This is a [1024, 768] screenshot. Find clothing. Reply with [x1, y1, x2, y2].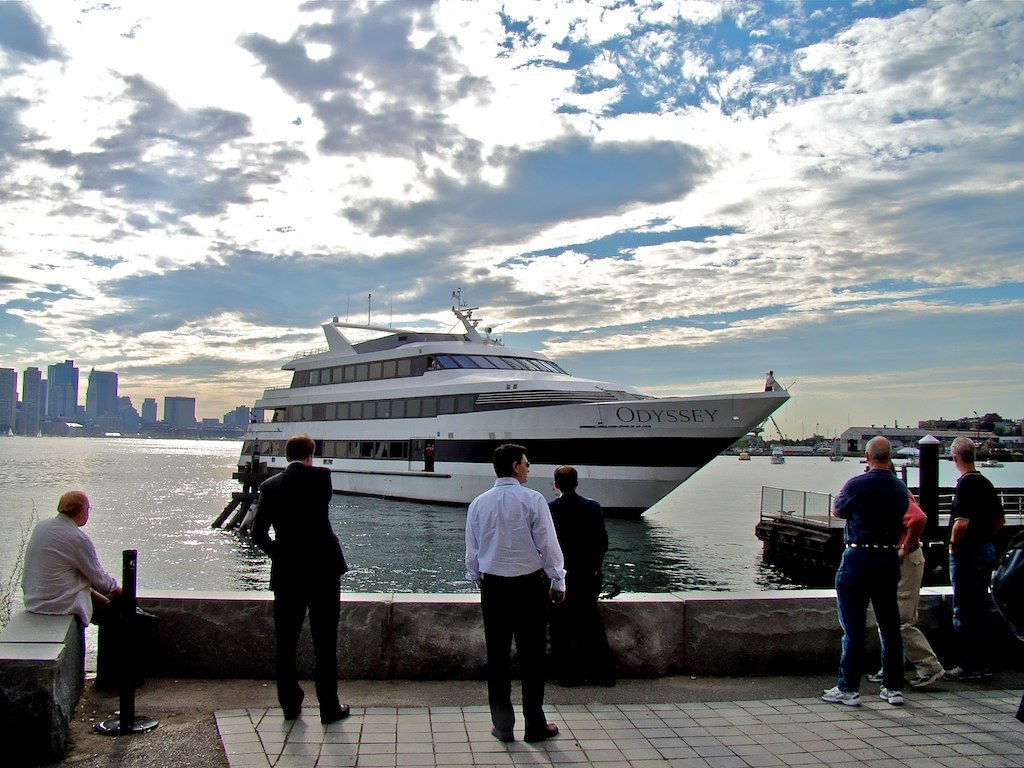
[249, 466, 340, 713].
